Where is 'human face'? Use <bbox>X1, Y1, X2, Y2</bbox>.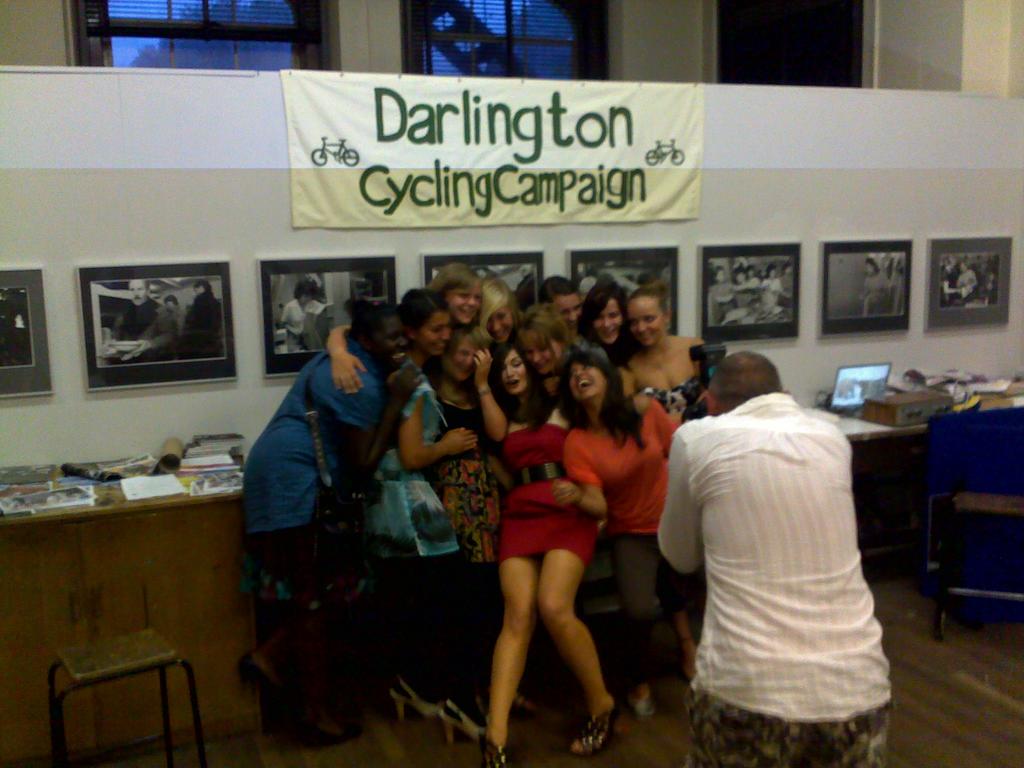
<bbox>630, 300, 662, 345</bbox>.
